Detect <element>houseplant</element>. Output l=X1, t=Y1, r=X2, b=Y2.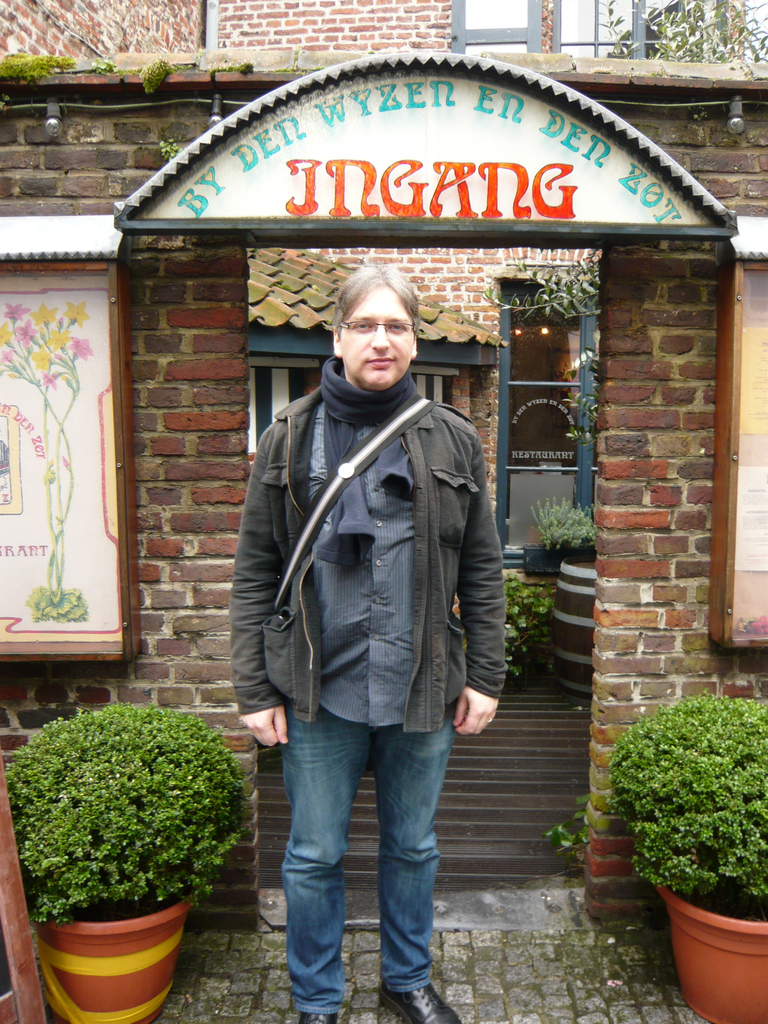
l=612, t=693, r=755, b=947.
